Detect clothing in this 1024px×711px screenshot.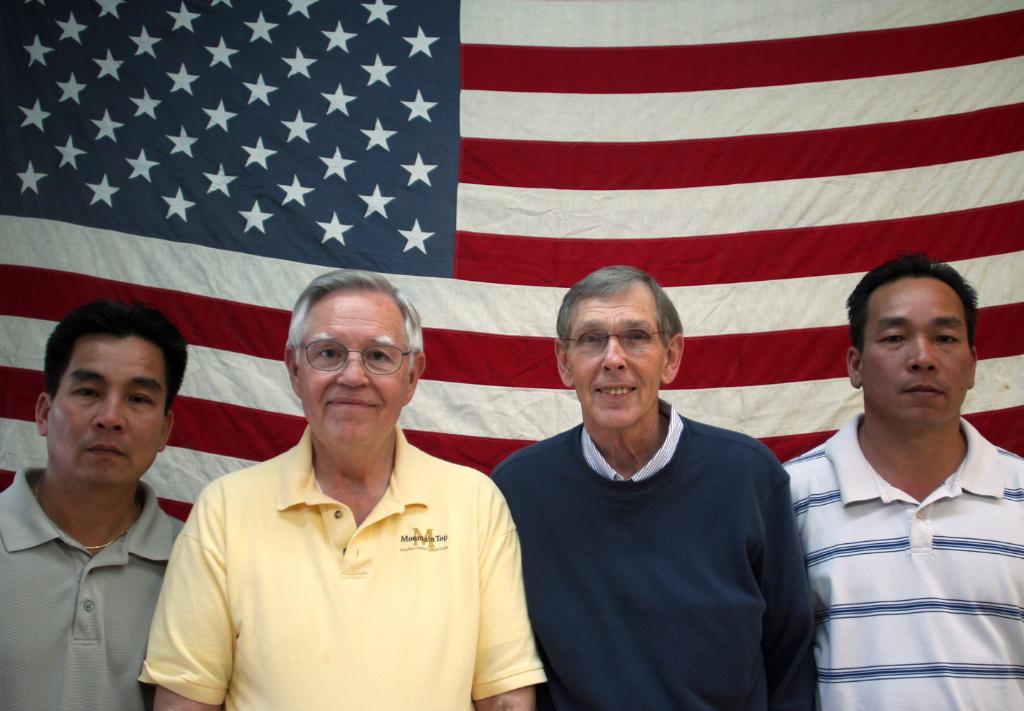
Detection: <box>0,464,182,710</box>.
